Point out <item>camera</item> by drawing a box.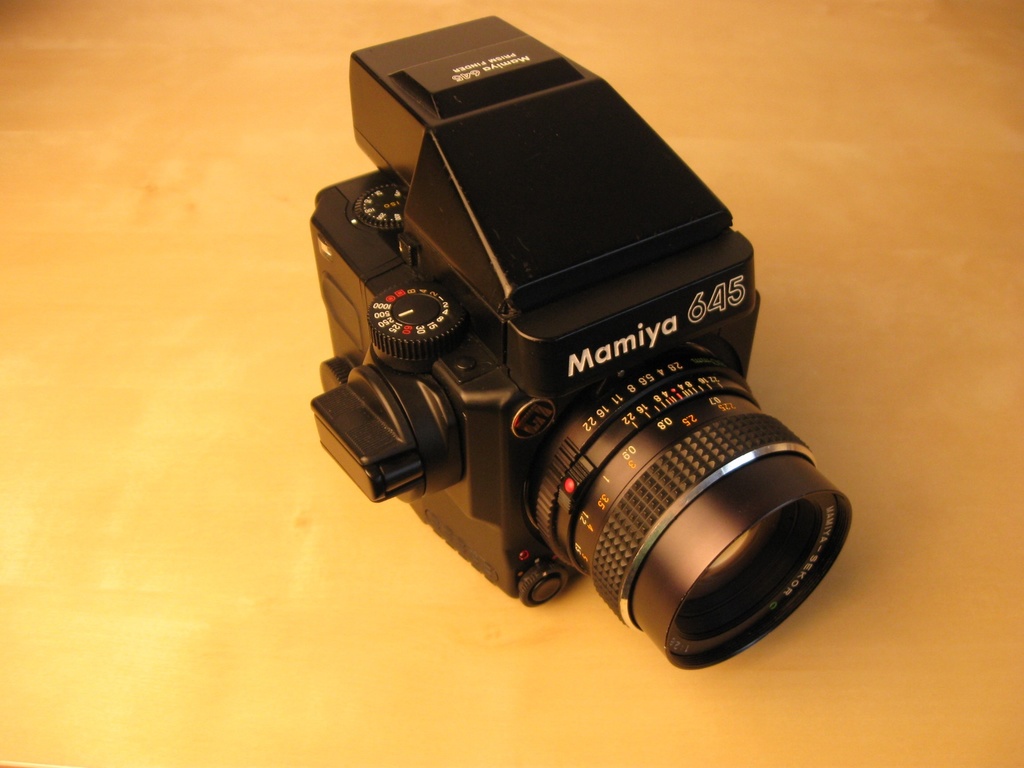
[x1=291, y1=11, x2=853, y2=675].
